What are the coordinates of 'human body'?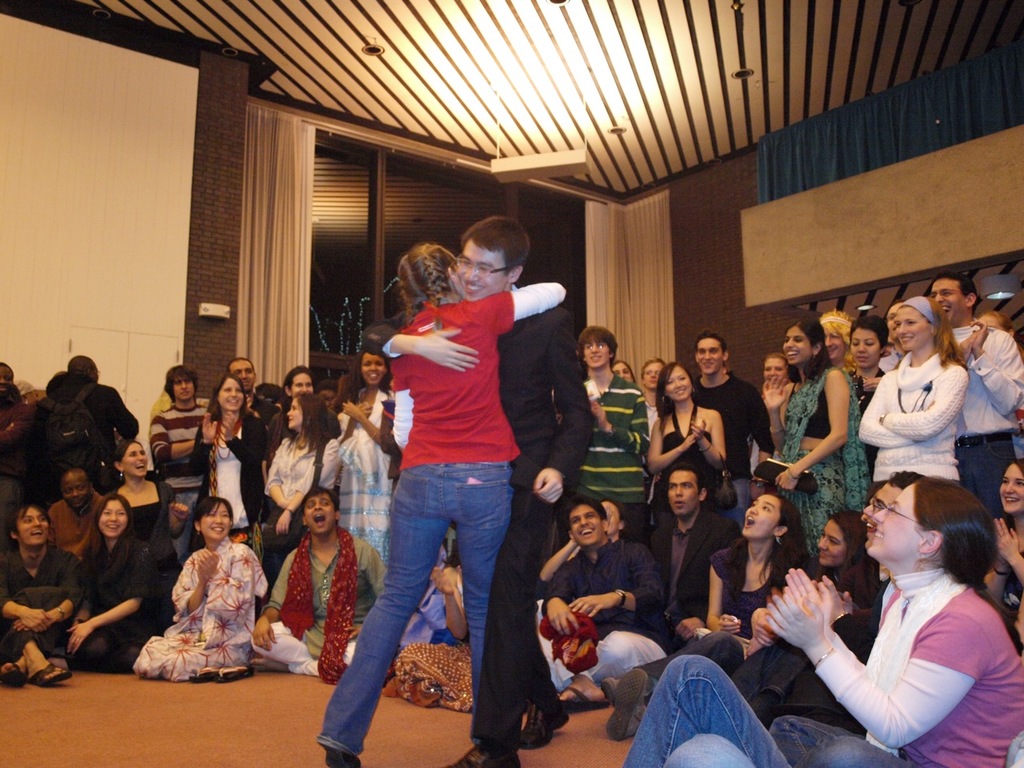
(left=610, top=359, right=651, bottom=474).
